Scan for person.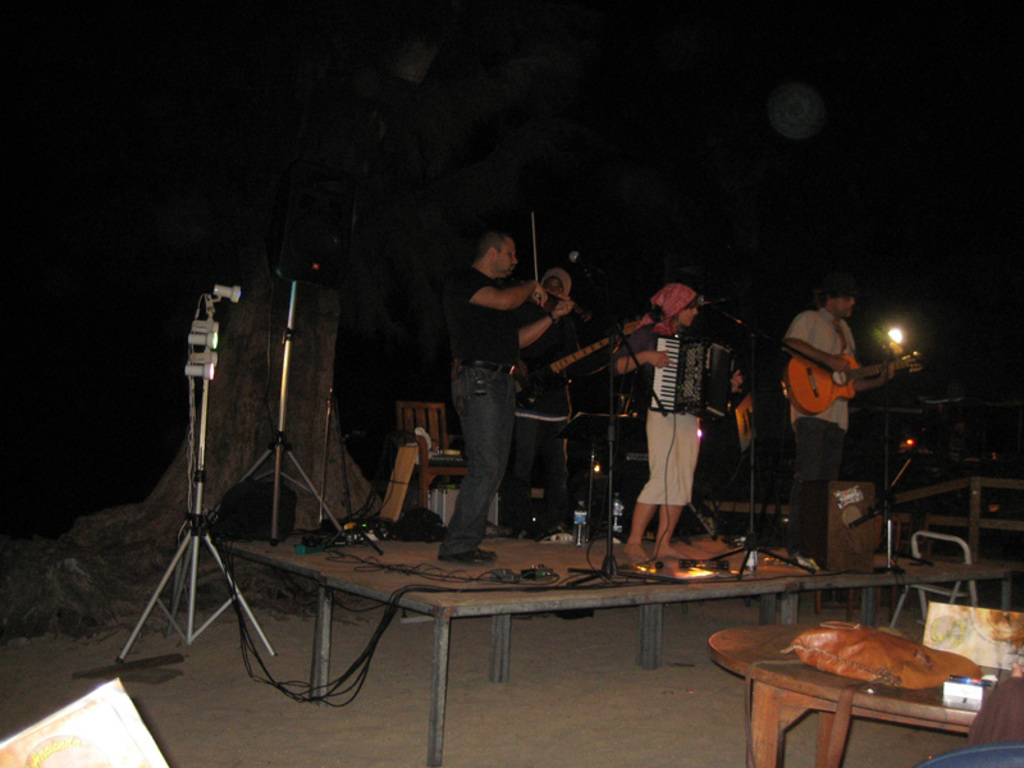
Scan result: Rect(783, 270, 887, 556).
